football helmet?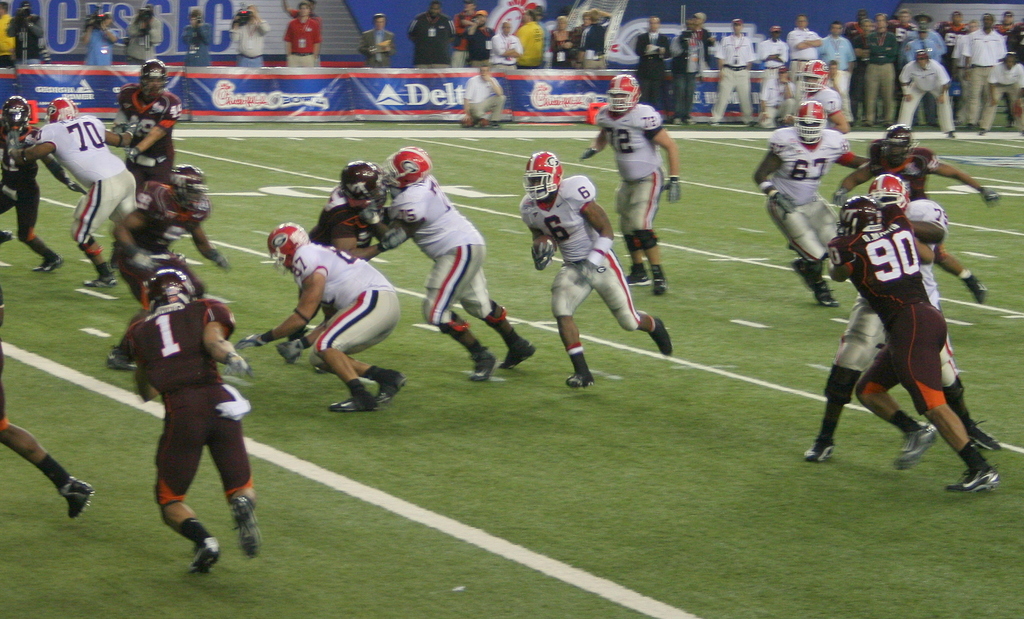
box(142, 267, 191, 313)
